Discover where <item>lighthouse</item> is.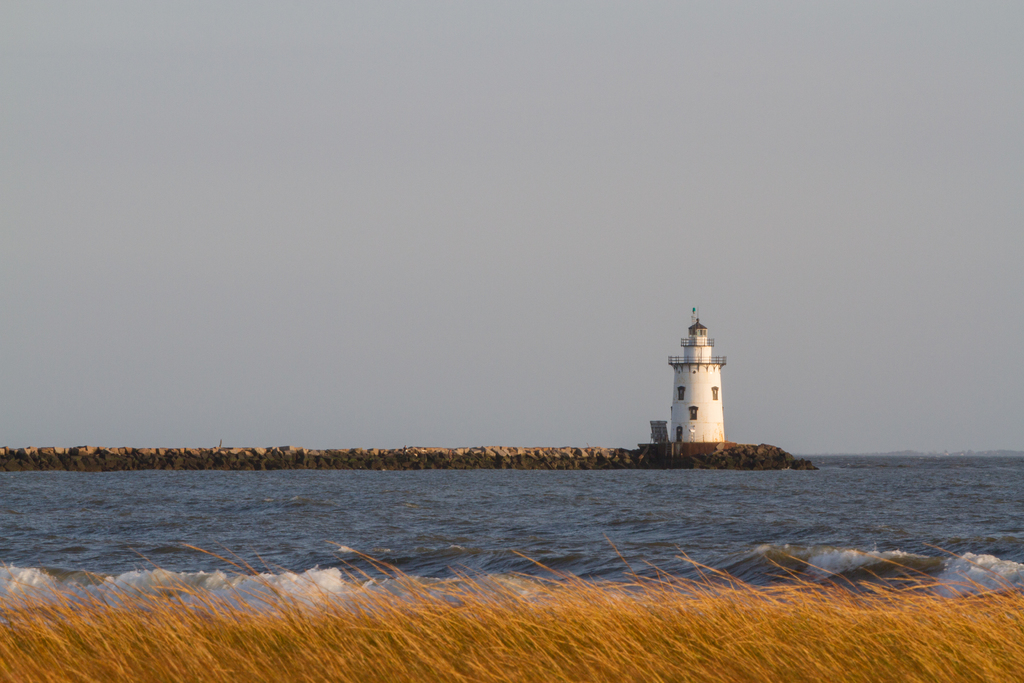
Discovered at (668,300,727,440).
